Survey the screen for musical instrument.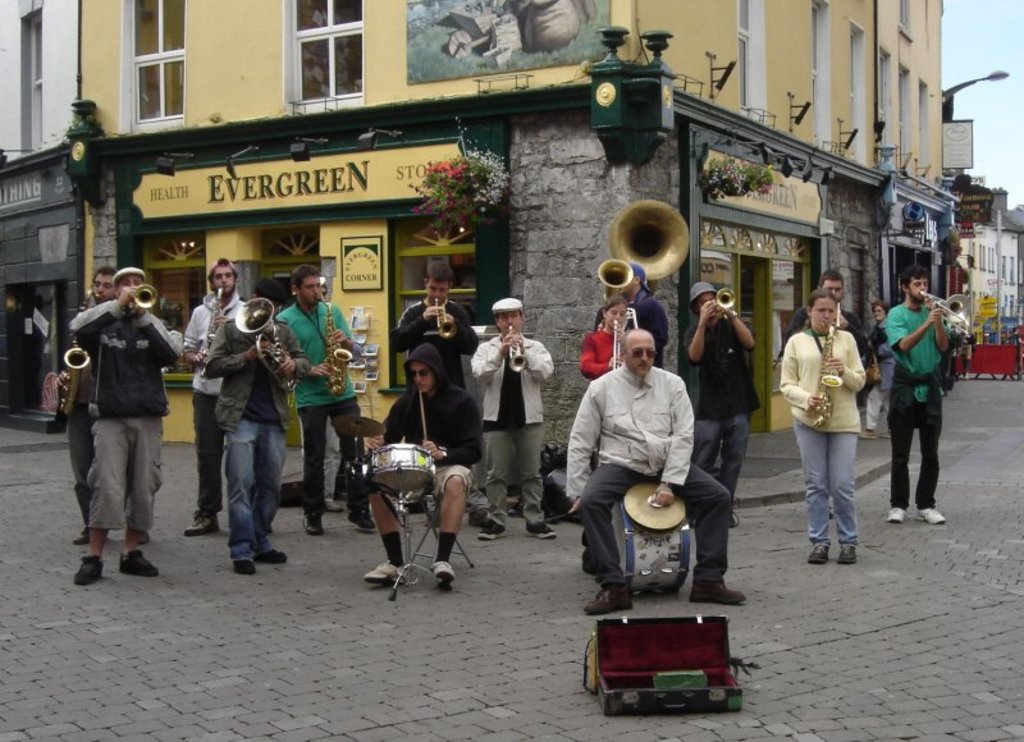
Survey found: x1=198, y1=289, x2=228, y2=372.
